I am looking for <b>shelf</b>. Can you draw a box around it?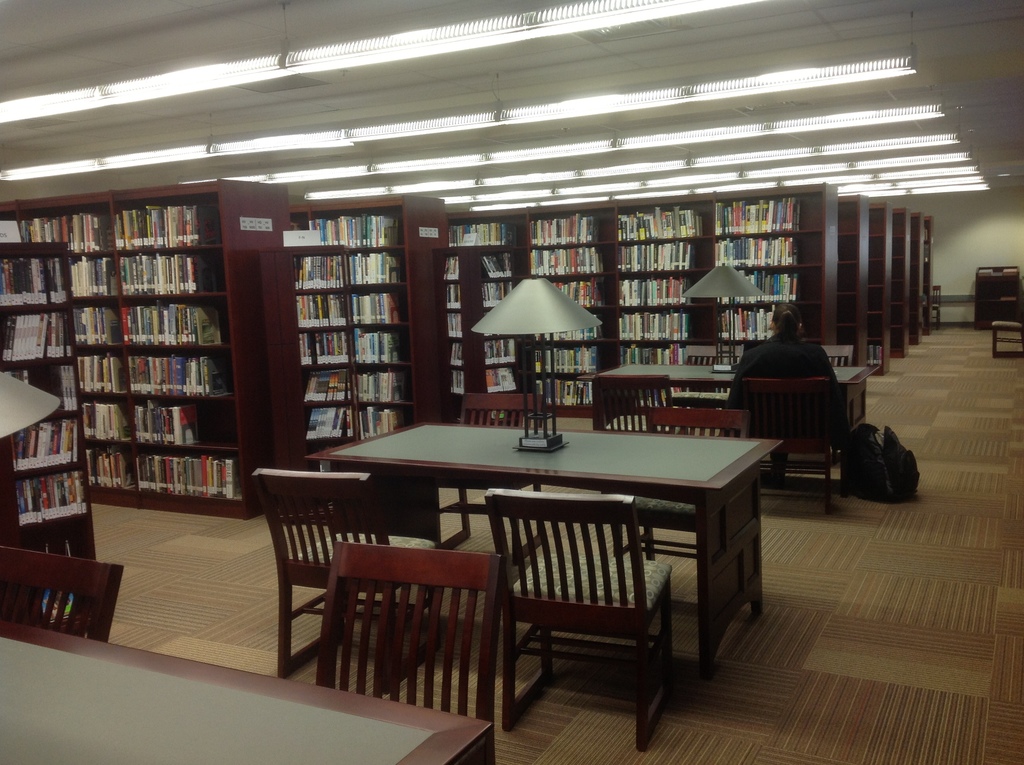
Sure, the bounding box is 2:198:115:250.
